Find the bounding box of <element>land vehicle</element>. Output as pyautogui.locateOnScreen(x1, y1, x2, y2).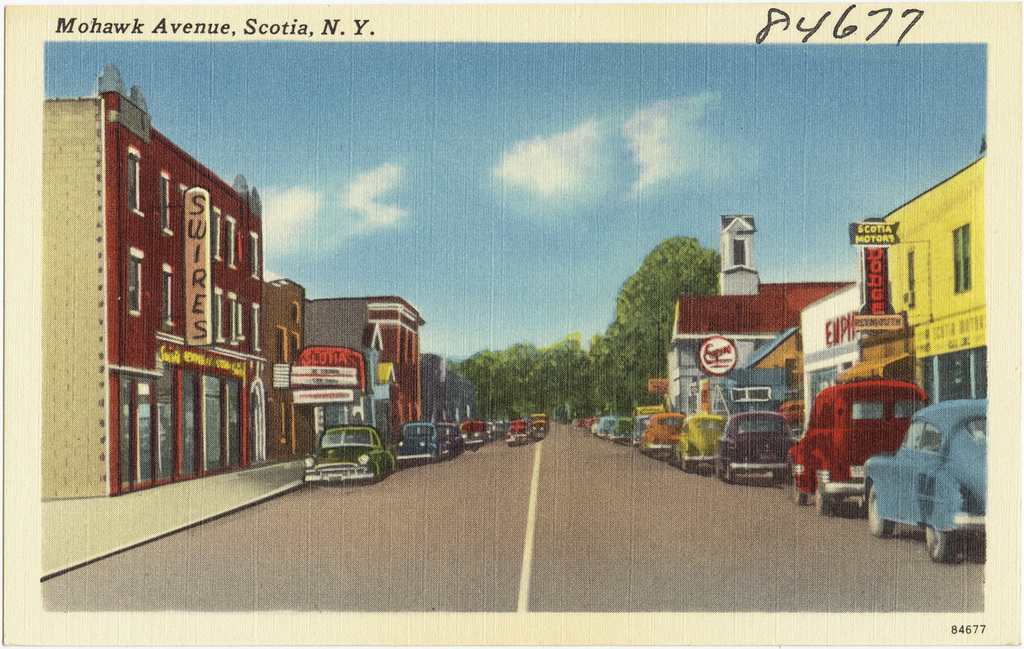
pyautogui.locateOnScreen(786, 379, 928, 517).
